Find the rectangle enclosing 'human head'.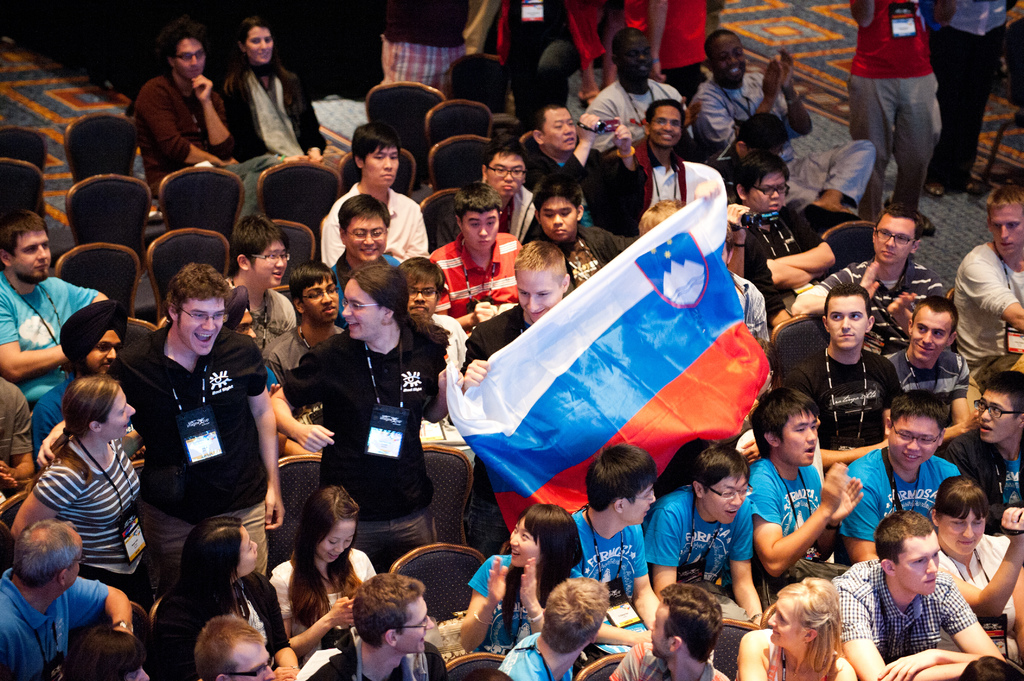
{"x1": 750, "y1": 385, "x2": 819, "y2": 469}.
